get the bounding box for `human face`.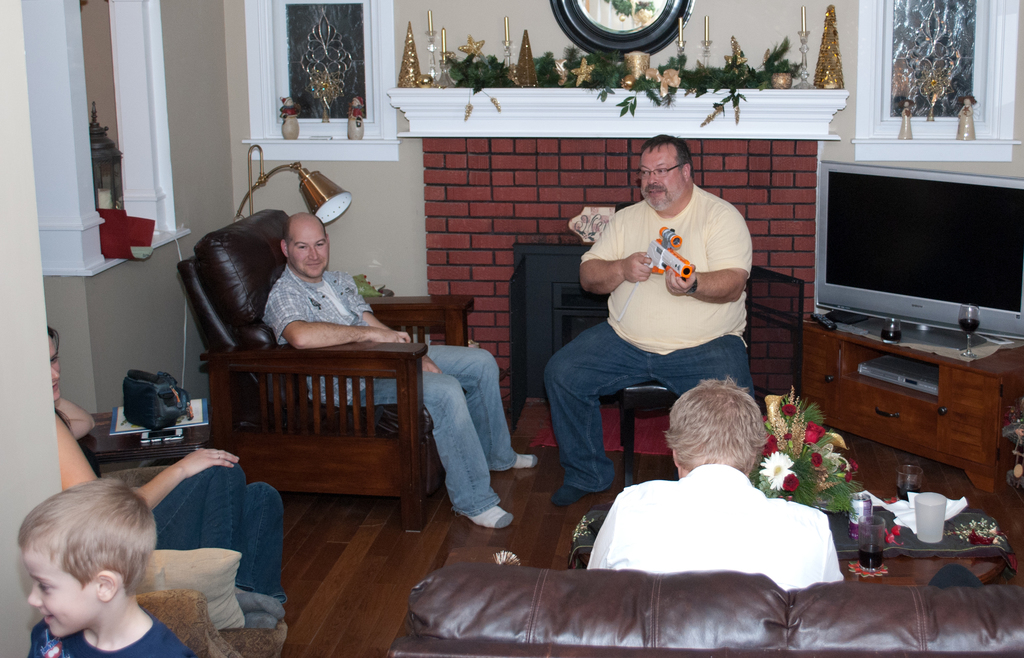
box=[287, 223, 328, 273].
